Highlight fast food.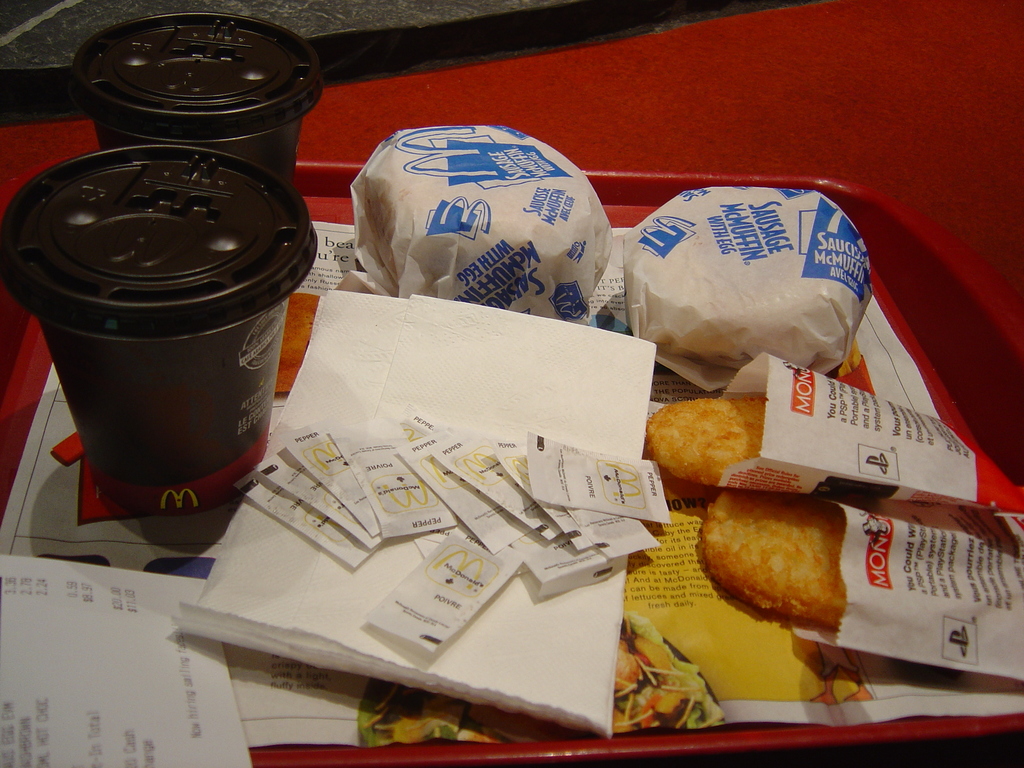
Highlighted region: (left=356, top=616, right=729, bottom=767).
